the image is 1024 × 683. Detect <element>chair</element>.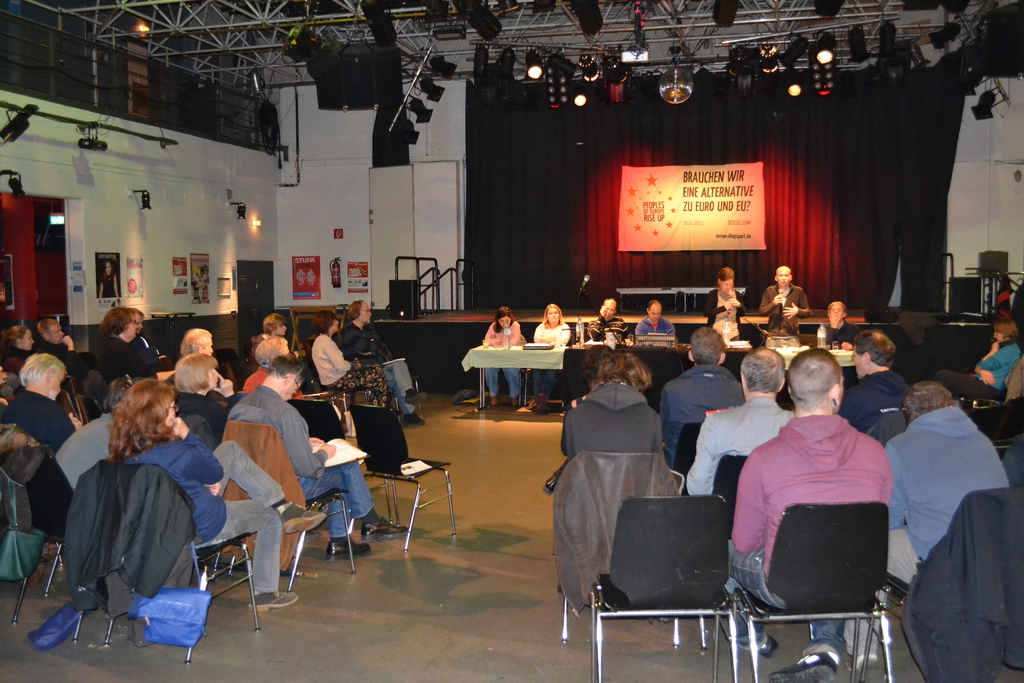
Detection: left=577, top=498, right=741, bottom=682.
